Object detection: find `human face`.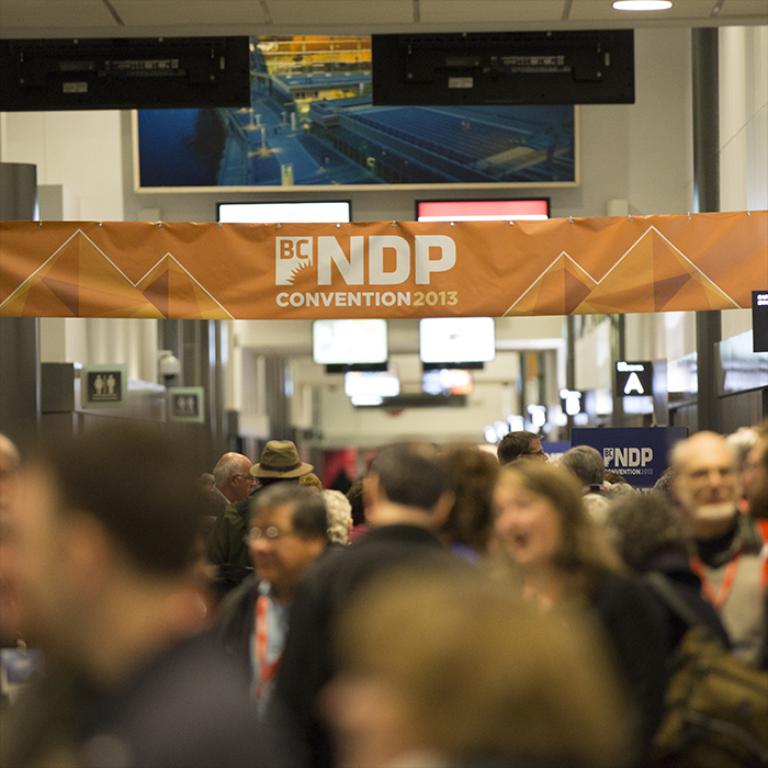
l=678, t=438, r=742, b=520.
